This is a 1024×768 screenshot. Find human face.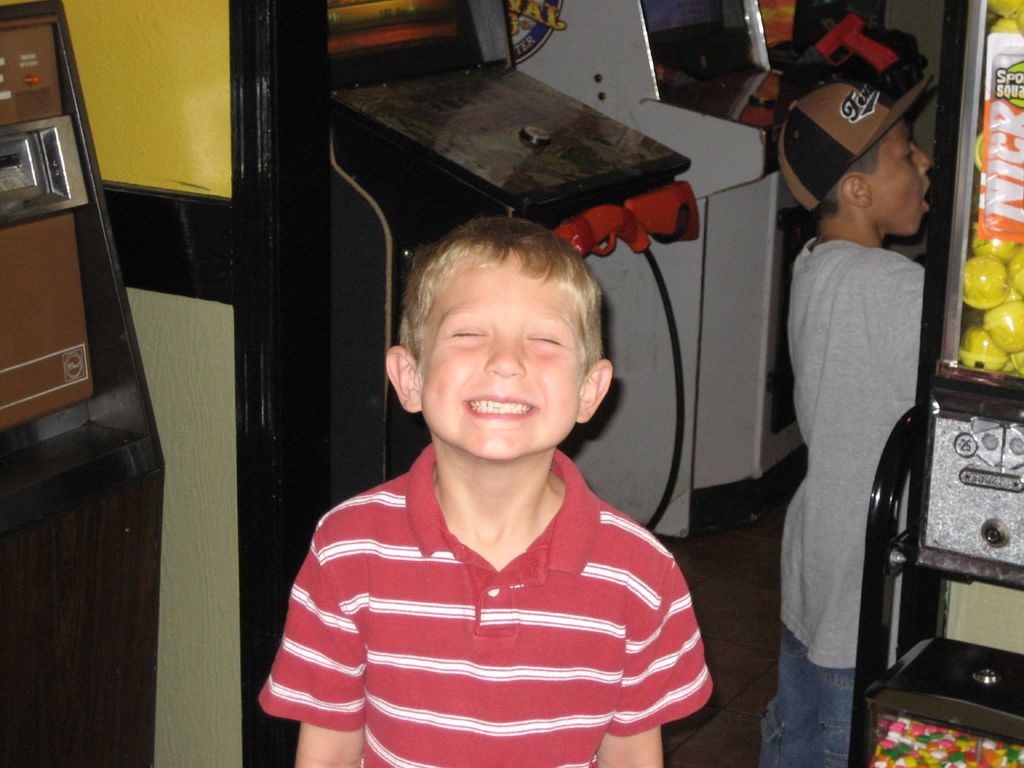
Bounding box: bbox(865, 105, 938, 229).
